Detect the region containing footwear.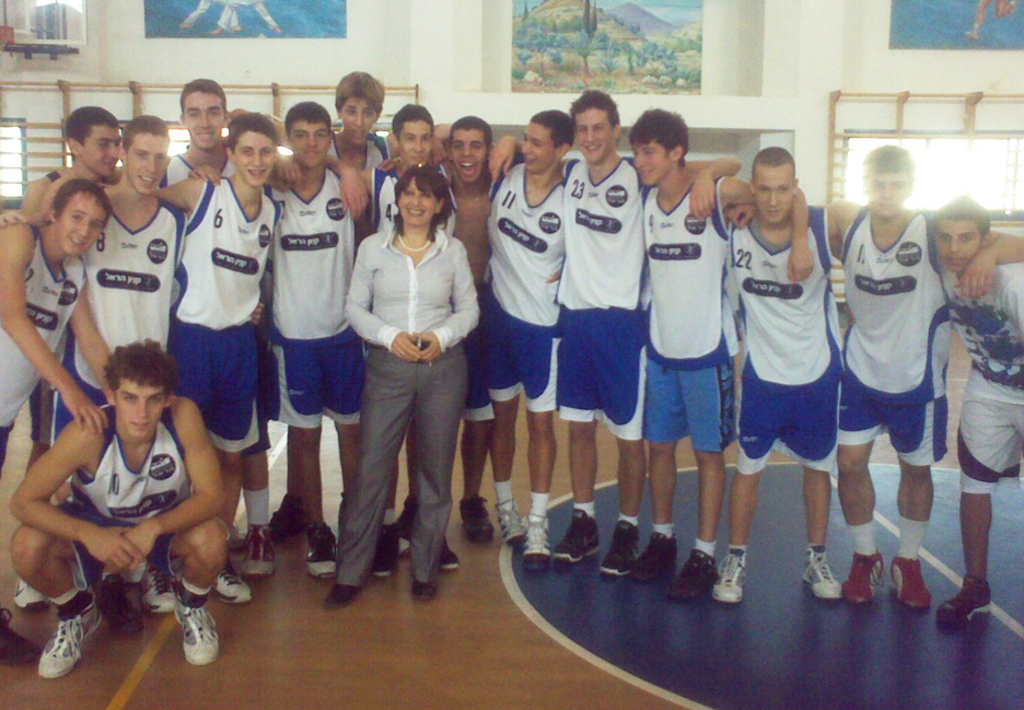
<bbox>407, 575, 439, 600</bbox>.
